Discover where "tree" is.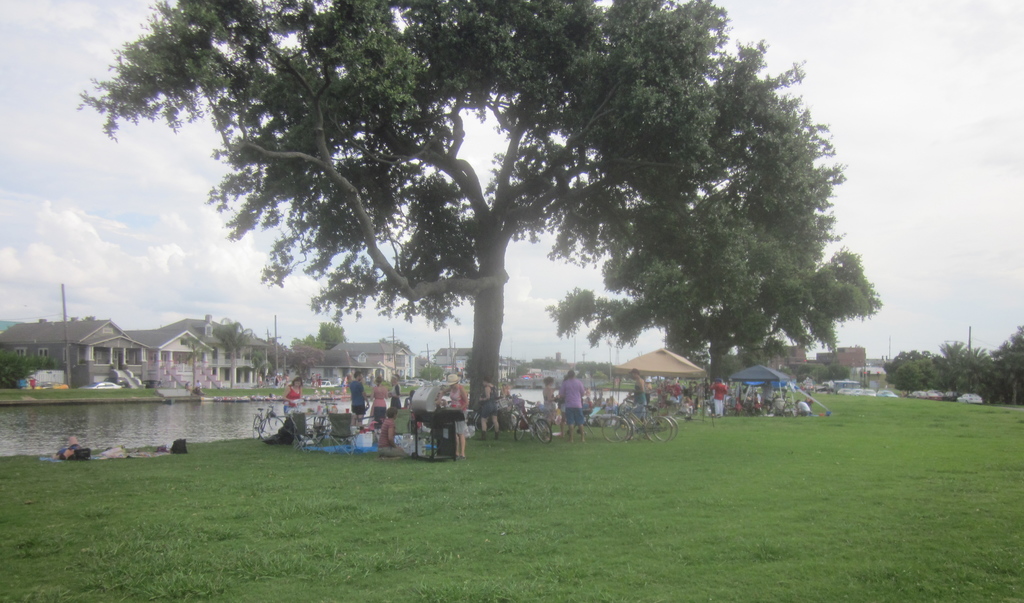
Discovered at {"x1": 93, "y1": 1, "x2": 888, "y2": 438}.
